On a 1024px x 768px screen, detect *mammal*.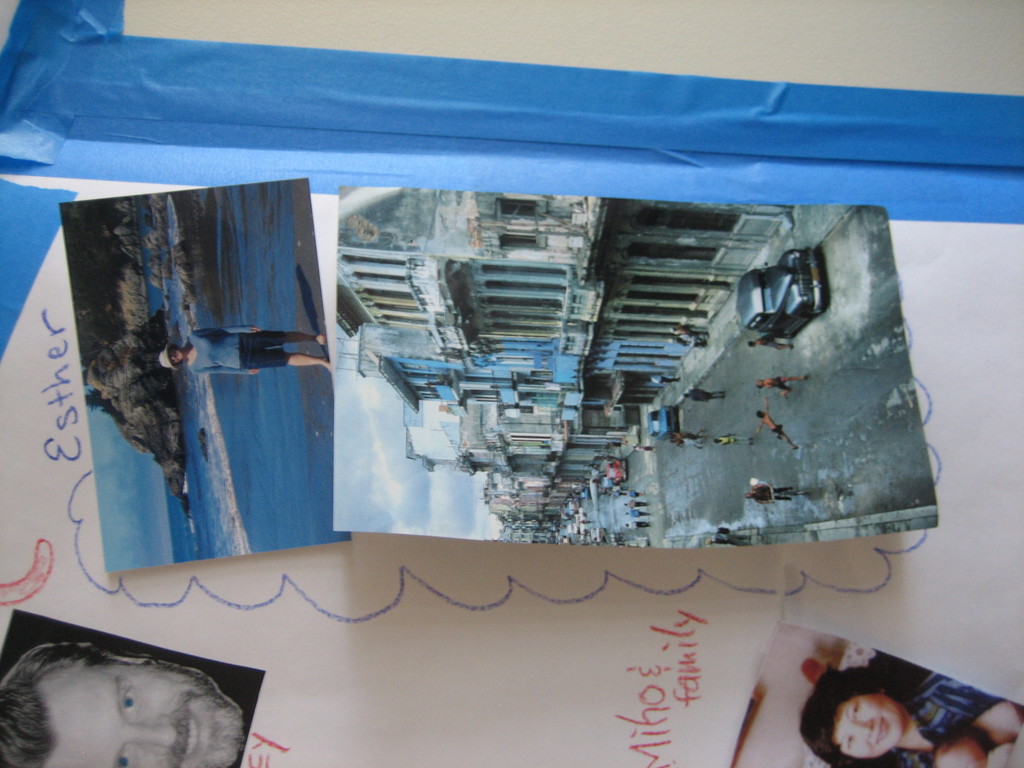
region(625, 517, 652, 529).
